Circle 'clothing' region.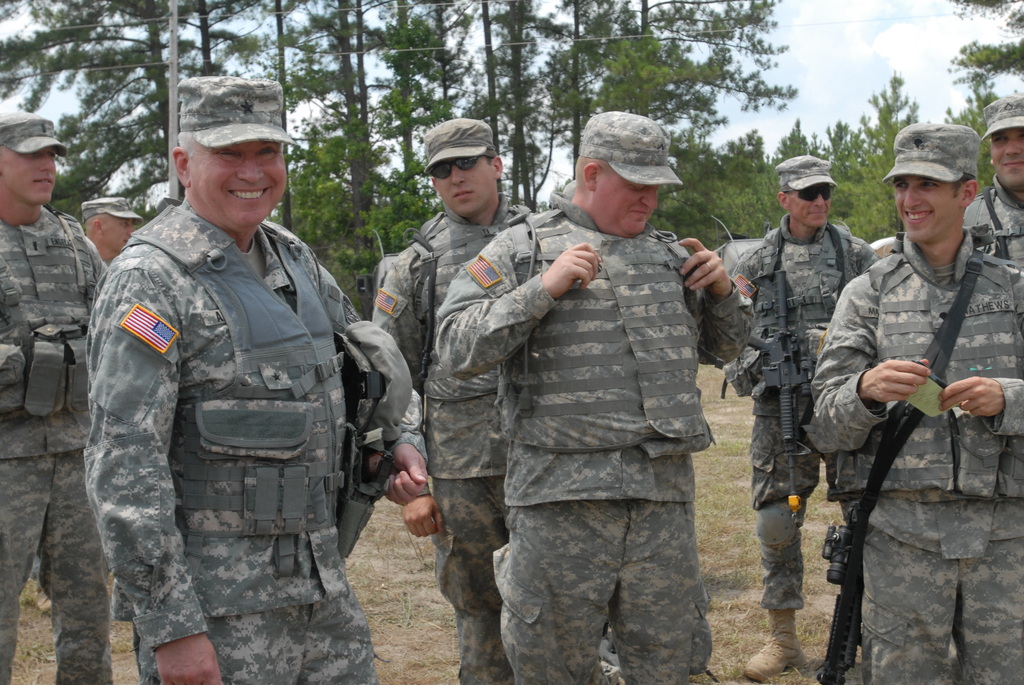
Region: detection(435, 200, 753, 684).
